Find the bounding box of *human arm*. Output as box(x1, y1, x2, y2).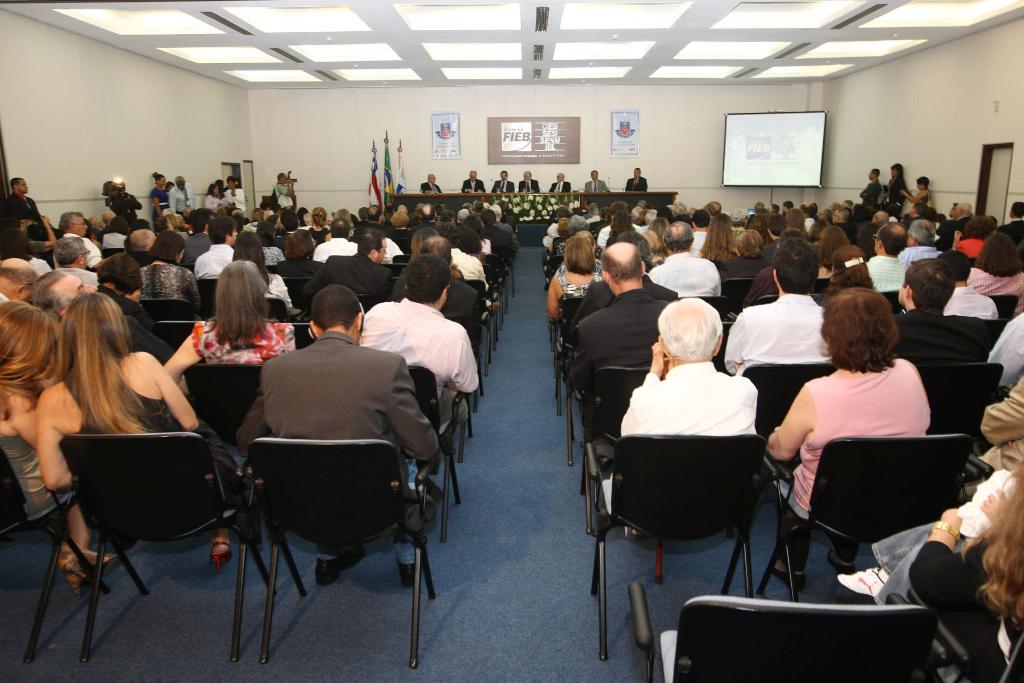
box(565, 323, 594, 394).
